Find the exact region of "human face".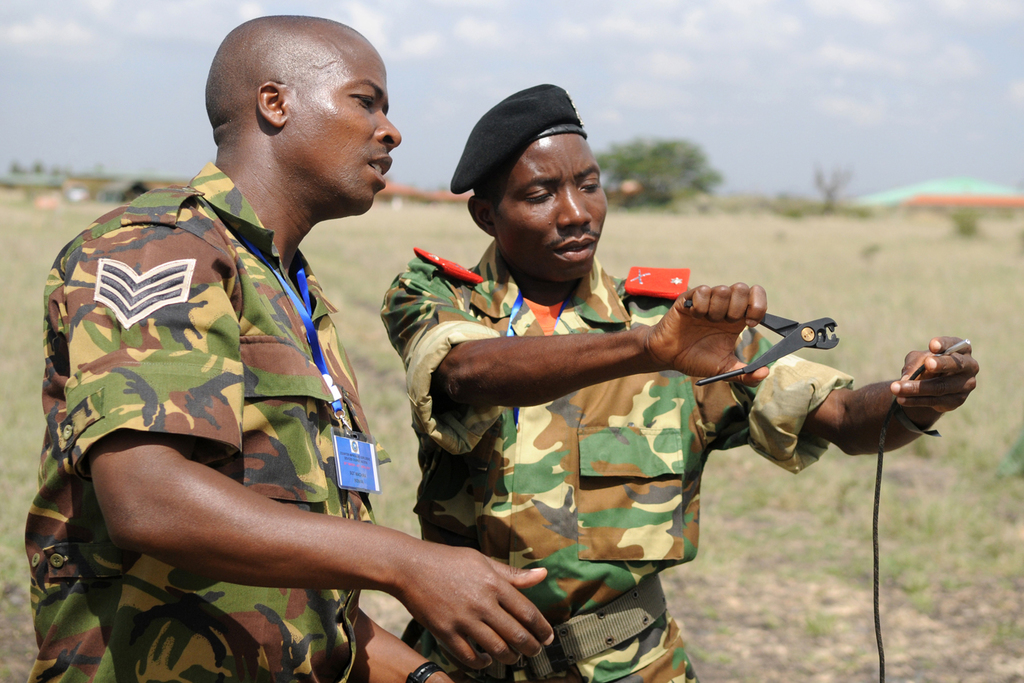
Exact region: x1=289 y1=45 x2=397 y2=209.
